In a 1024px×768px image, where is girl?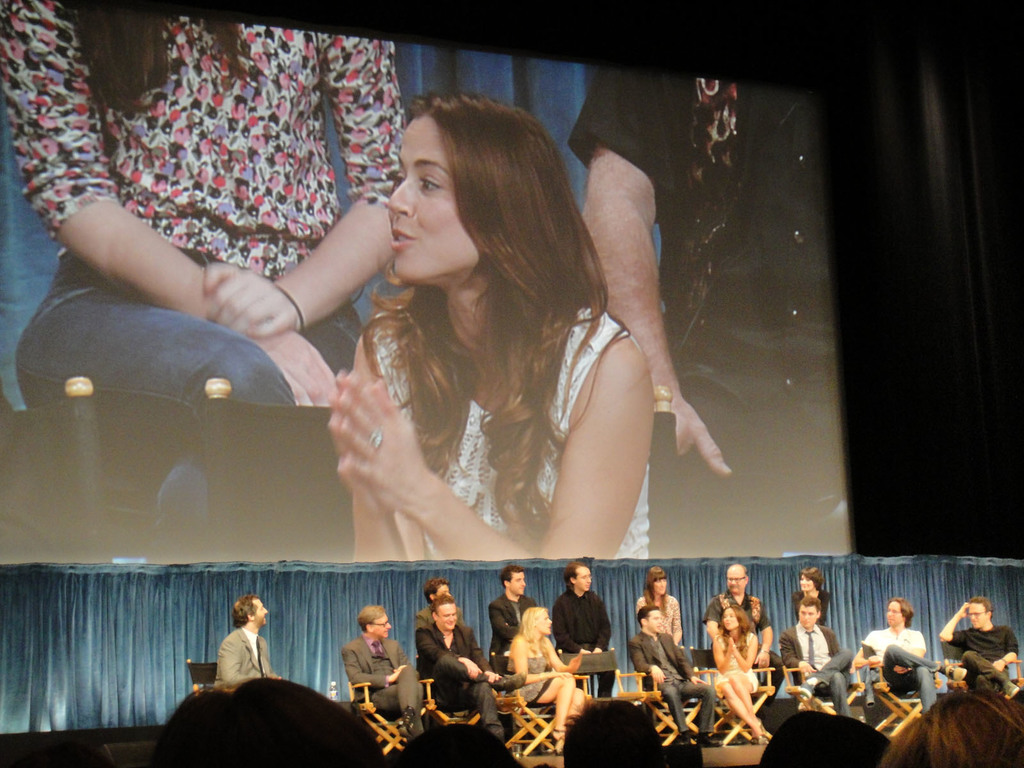
791/565/835/655.
